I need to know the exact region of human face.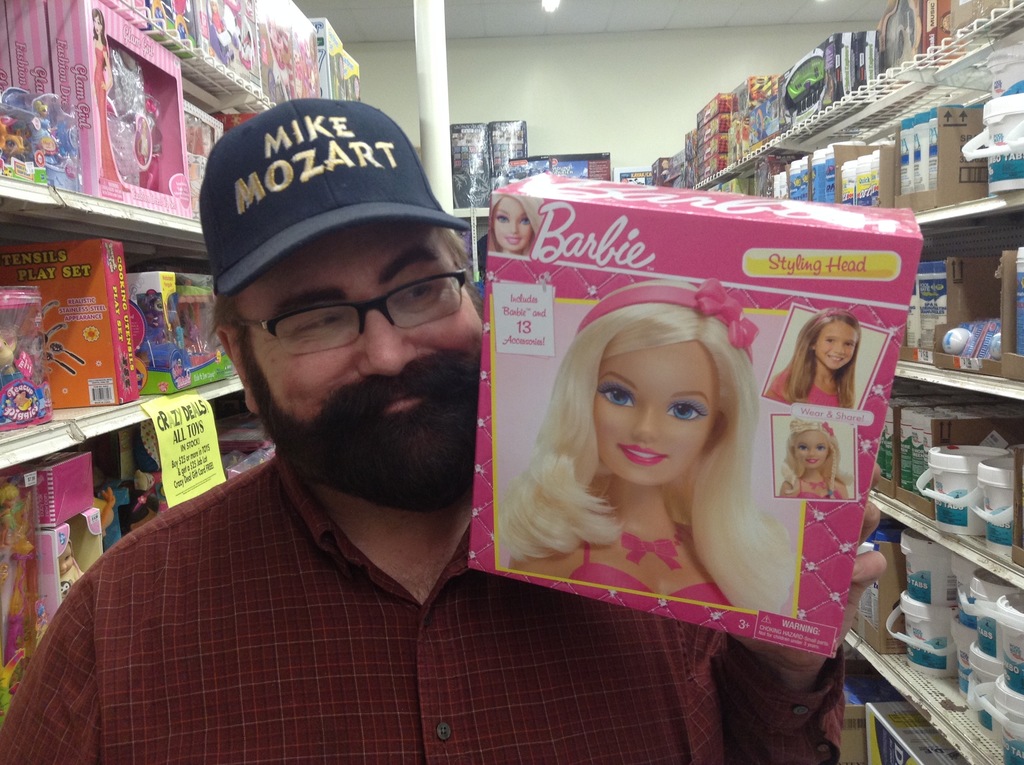
Region: (left=493, top=196, right=532, bottom=252).
